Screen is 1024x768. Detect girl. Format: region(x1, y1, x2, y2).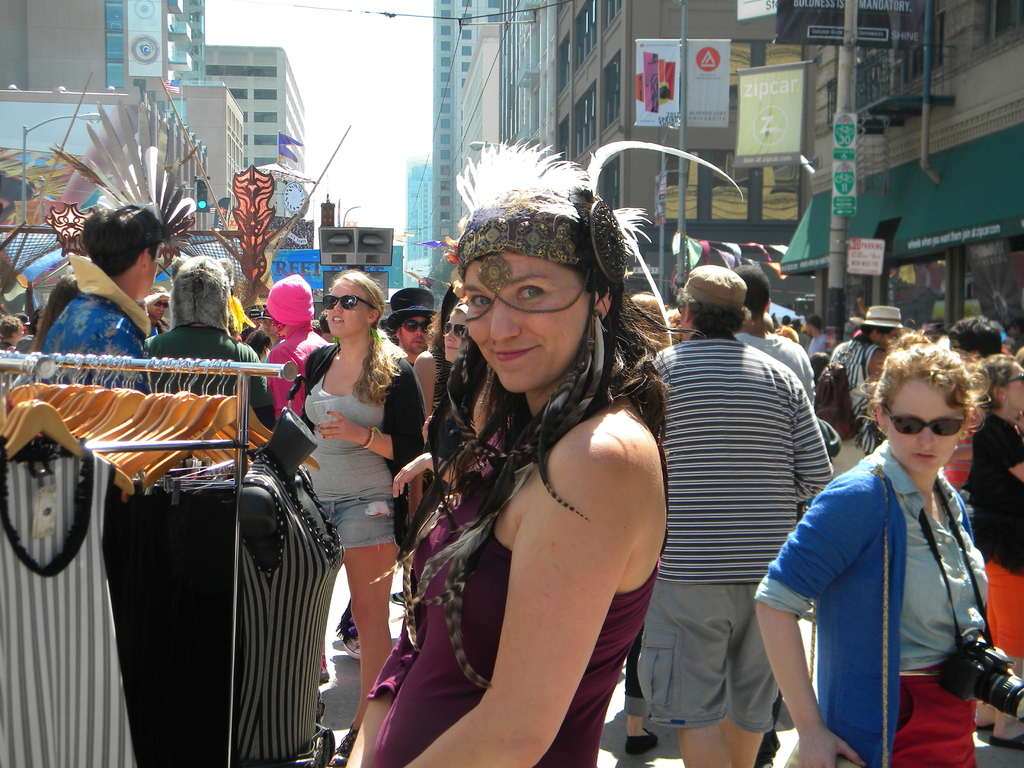
region(755, 319, 993, 767).
